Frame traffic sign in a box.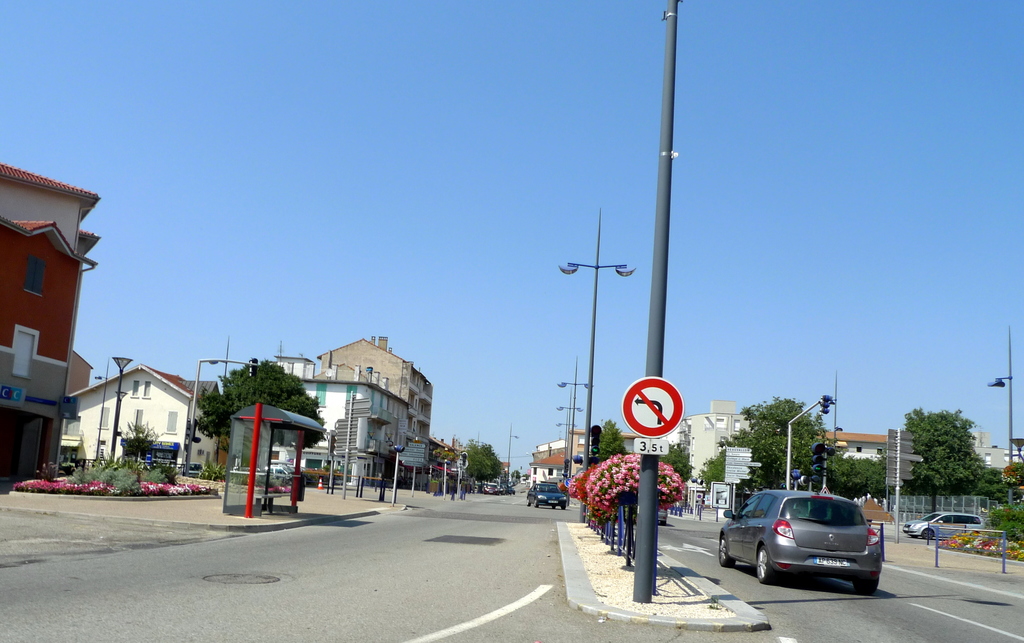
select_region(623, 374, 687, 437).
